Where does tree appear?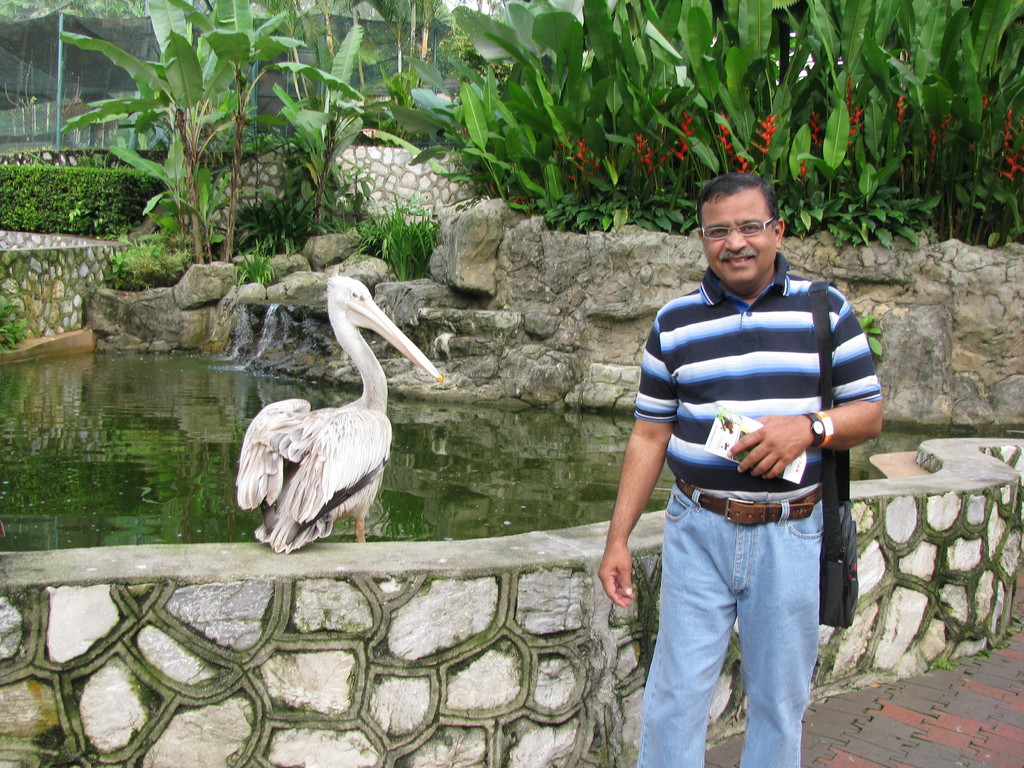
Appears at <region>181, 0, 308, 259</region>.
